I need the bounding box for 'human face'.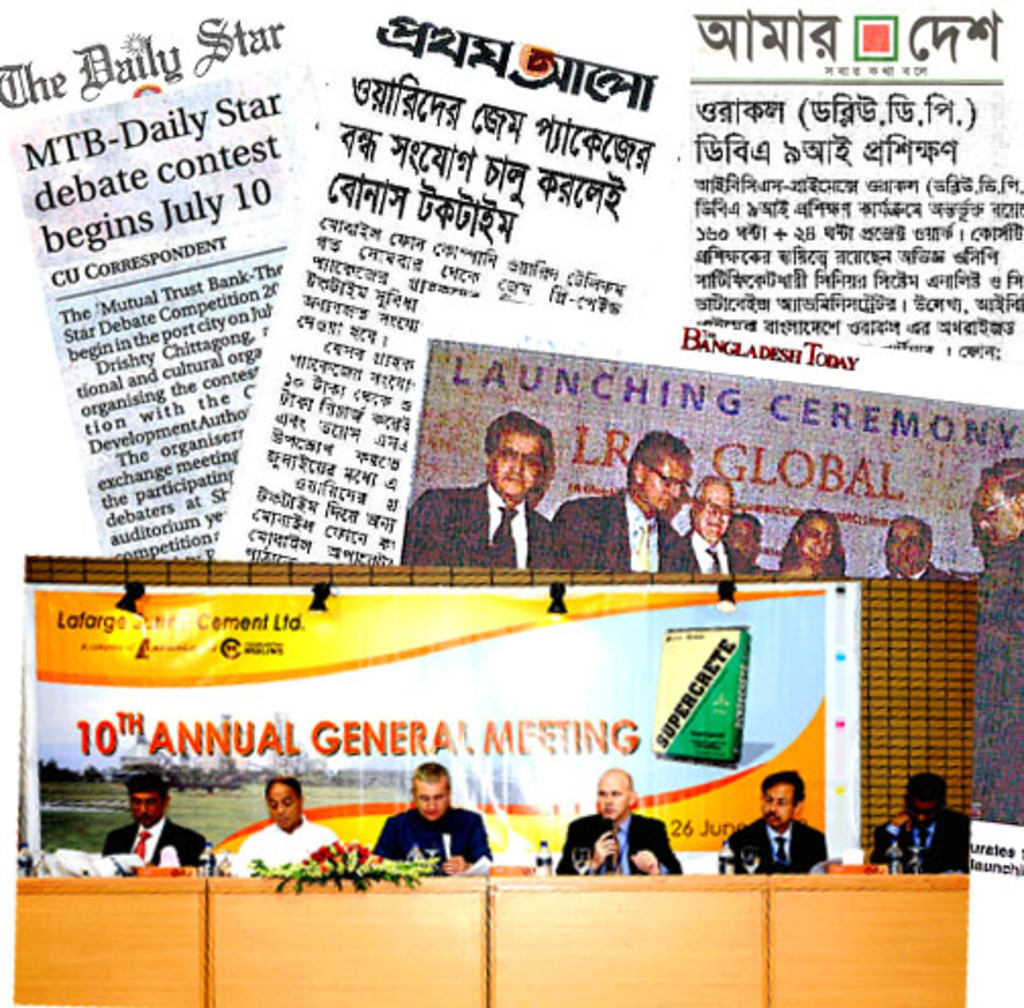
Here it is: (692, 483, 723, 531).
